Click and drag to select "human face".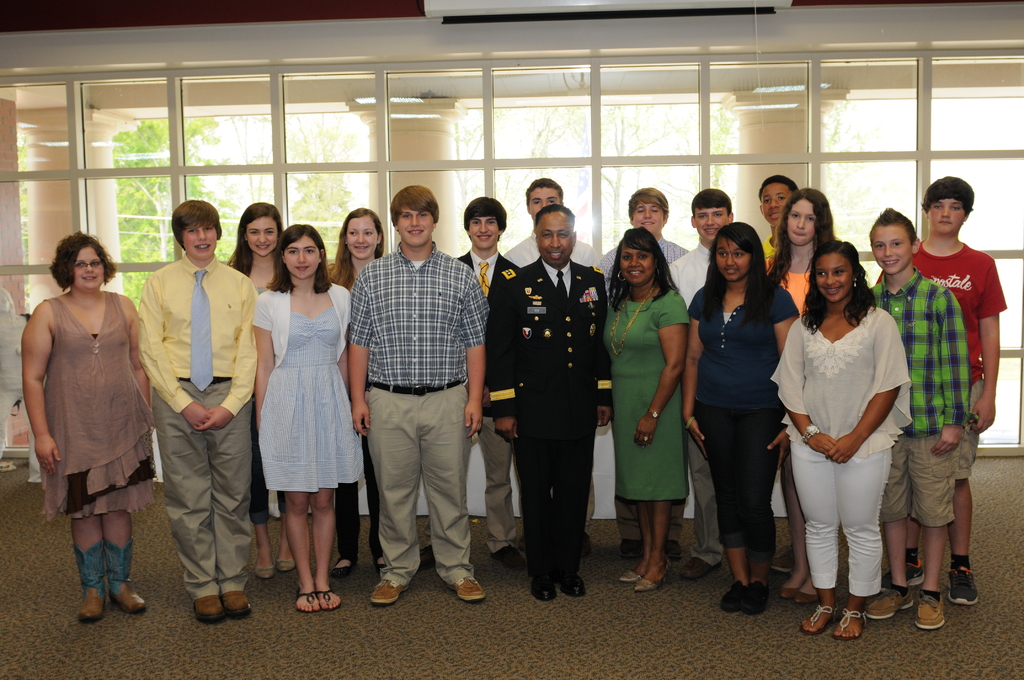
Selection: rect(397, 204, 434, 249).
